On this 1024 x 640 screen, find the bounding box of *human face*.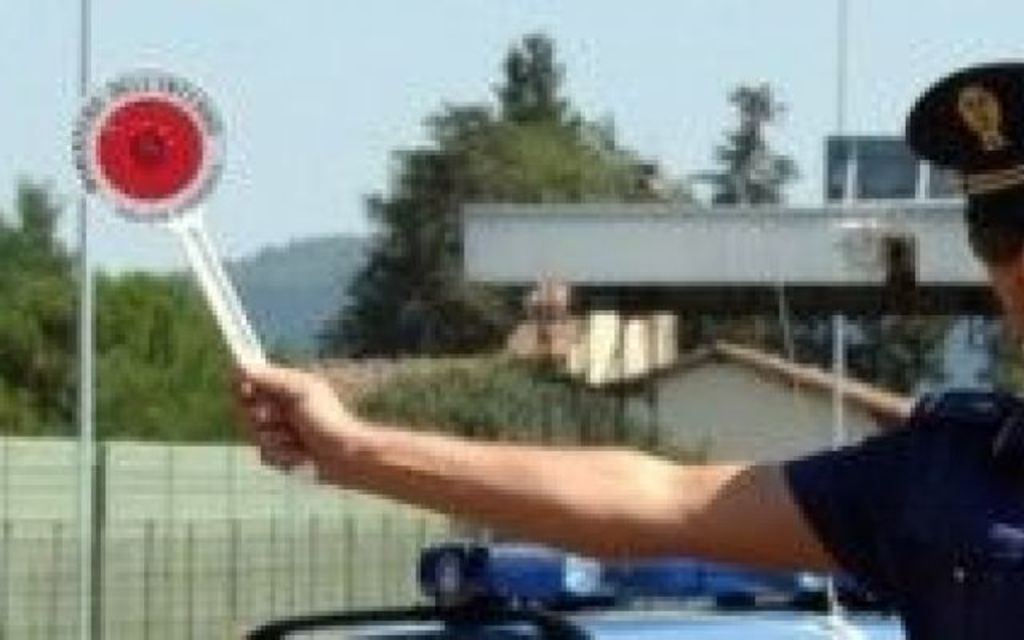
Bounding box: (987,254,1022,338).
